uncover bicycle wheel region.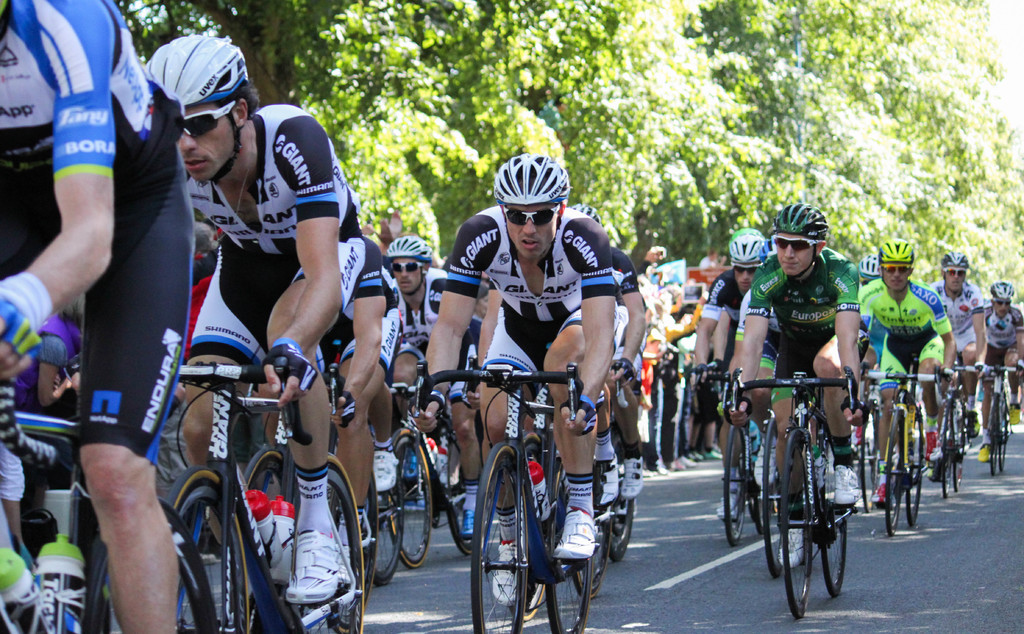
Uncovered: detection(902, 415, 924, 528).
